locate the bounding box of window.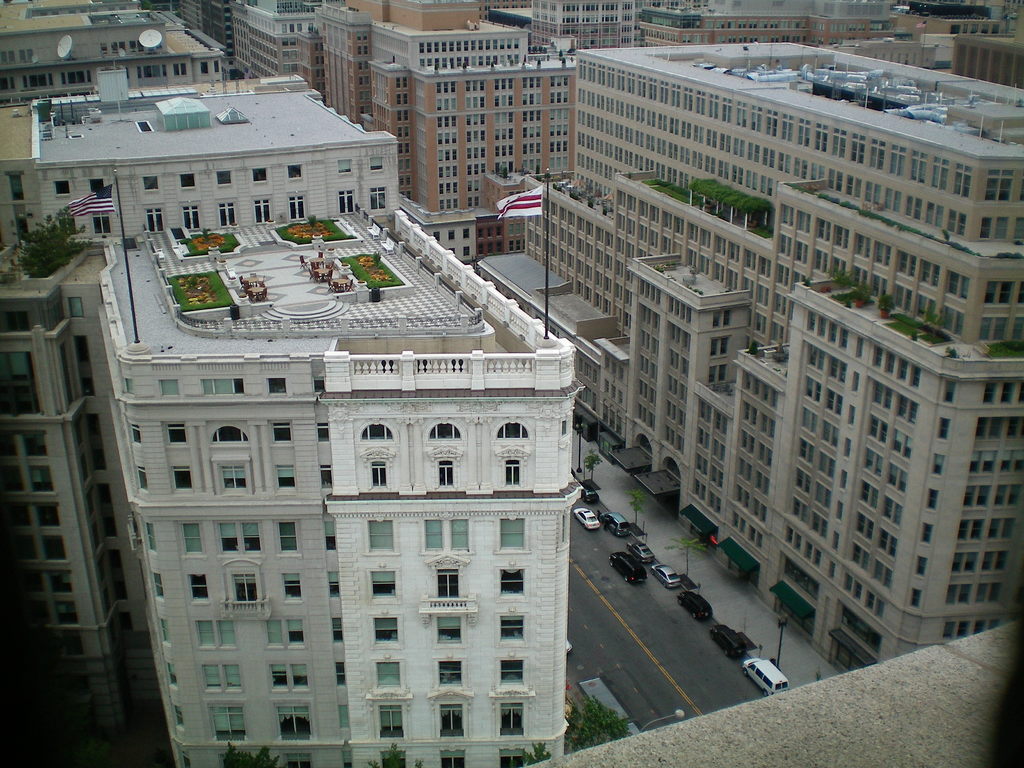
Bounding box: bbox(500, 570, 524, 596).
